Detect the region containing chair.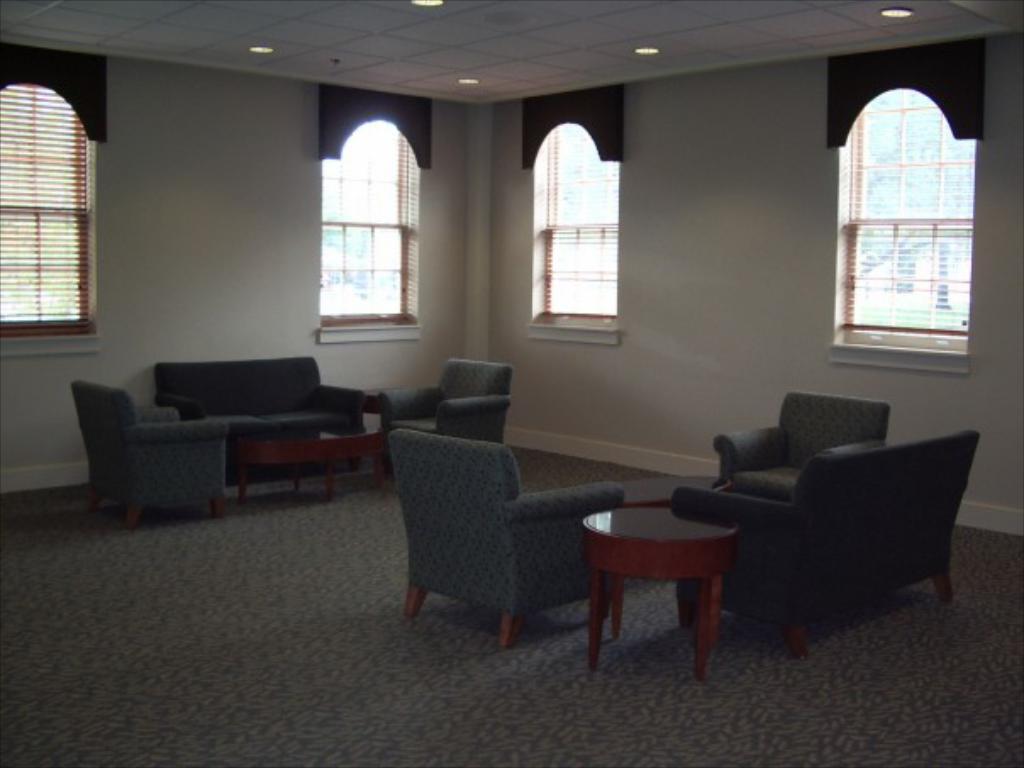
(375, 385, 627, 654).
